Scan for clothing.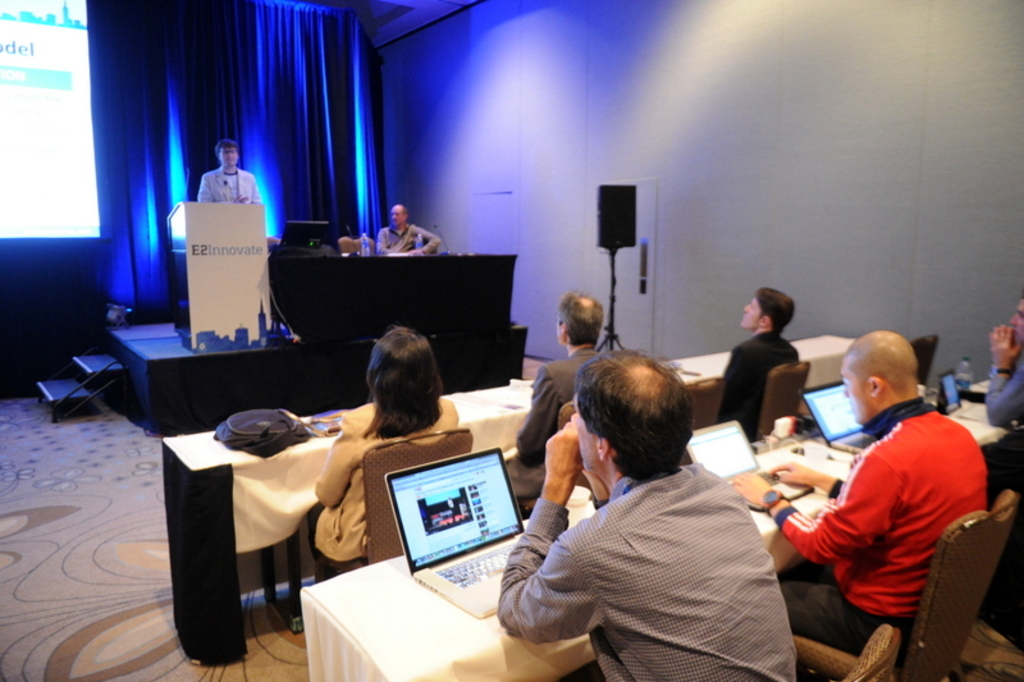
Scan result: [498,461,799,681].
